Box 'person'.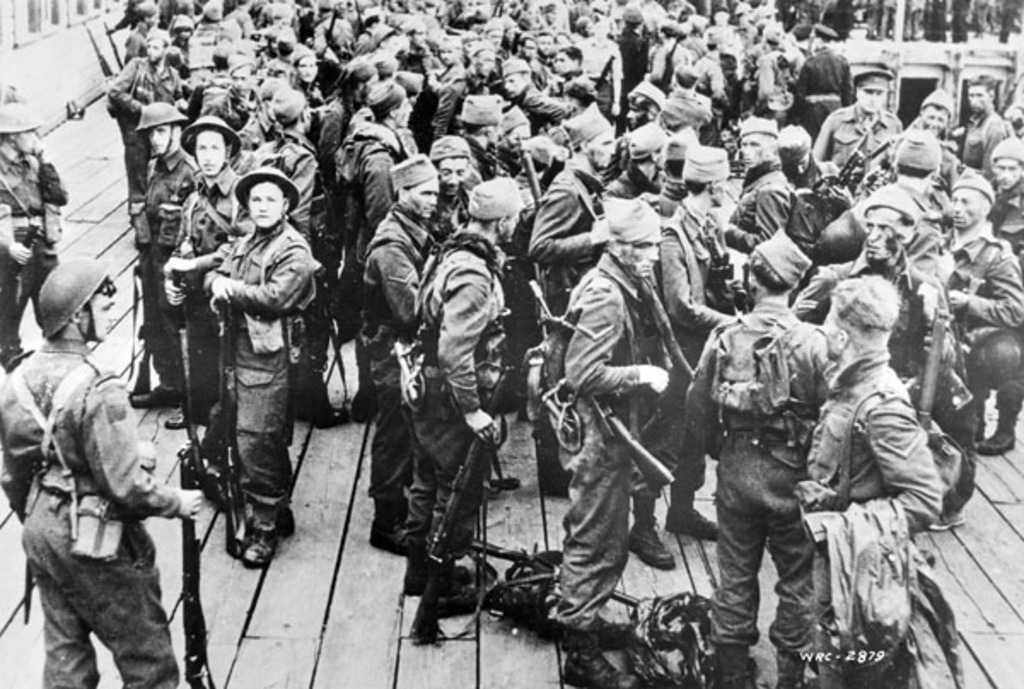
Rect(794, 188, 951, 377).
